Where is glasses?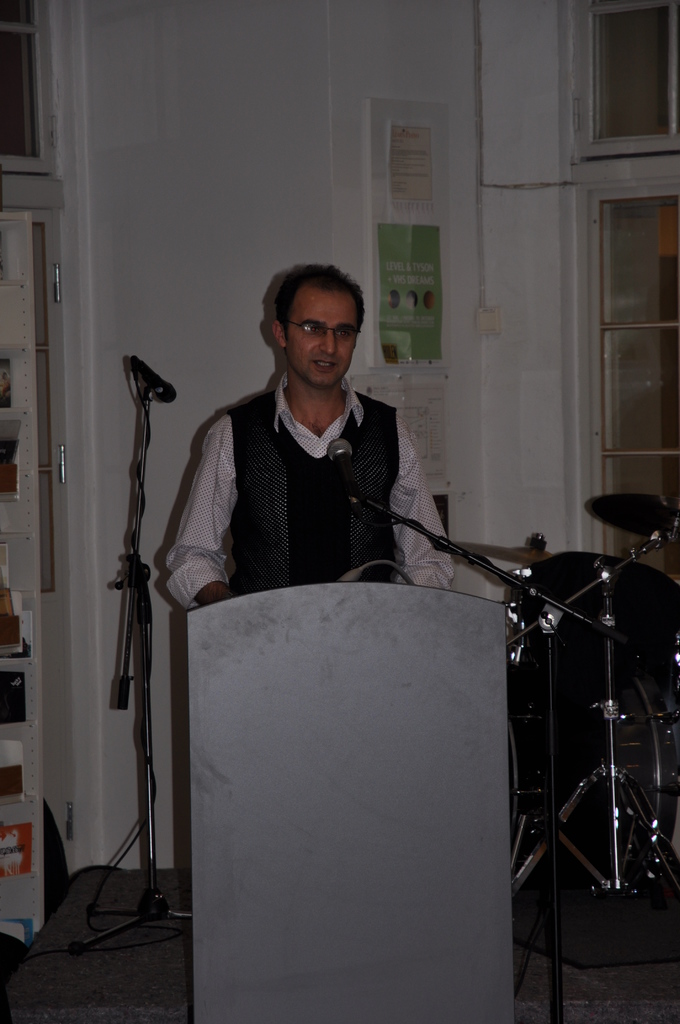
bbox=(267, 305, 373, 351).
